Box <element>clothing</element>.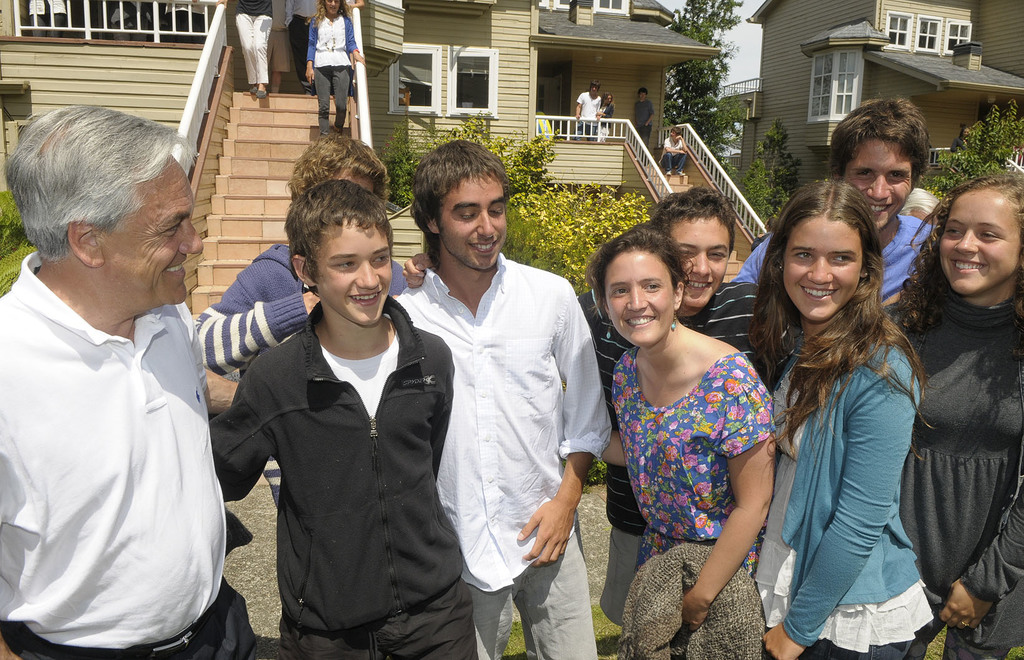
l=659, t=136, r=689, b=182.
